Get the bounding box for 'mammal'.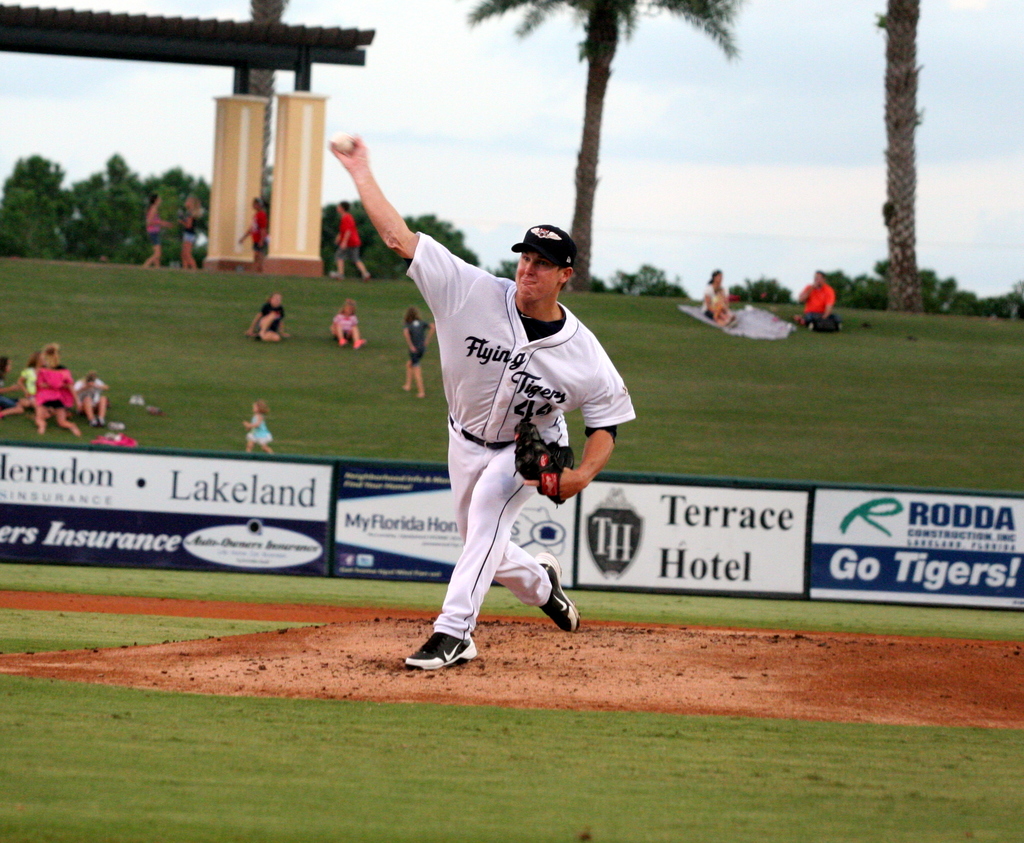
l=140, t=189, r=169, b=269.
